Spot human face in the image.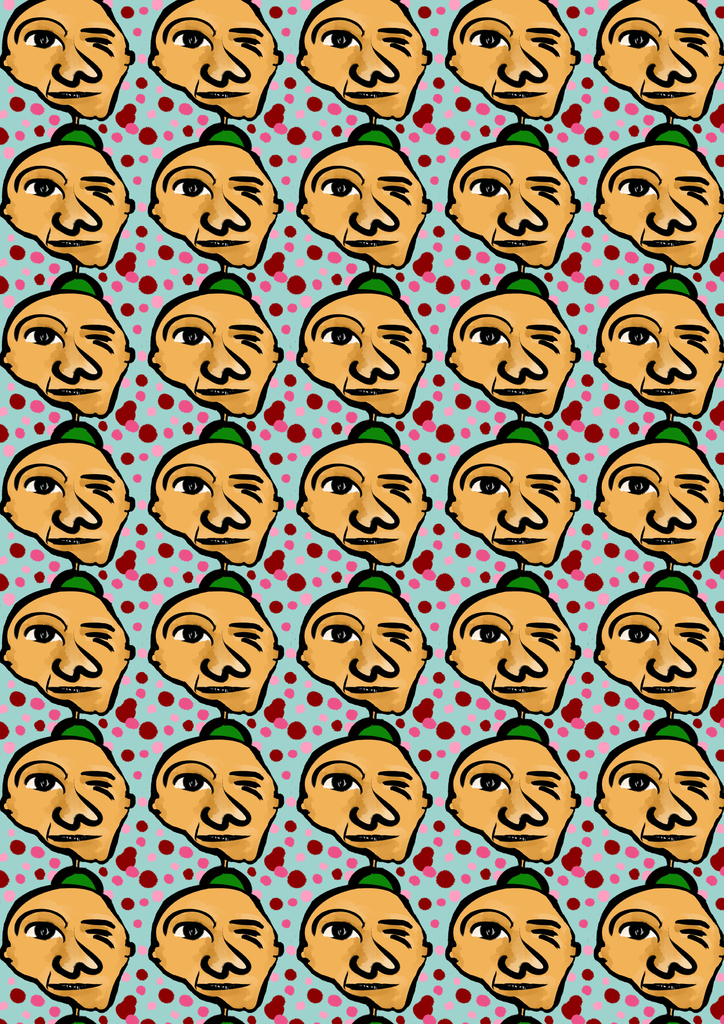
human face found at 290/419/430/568.
